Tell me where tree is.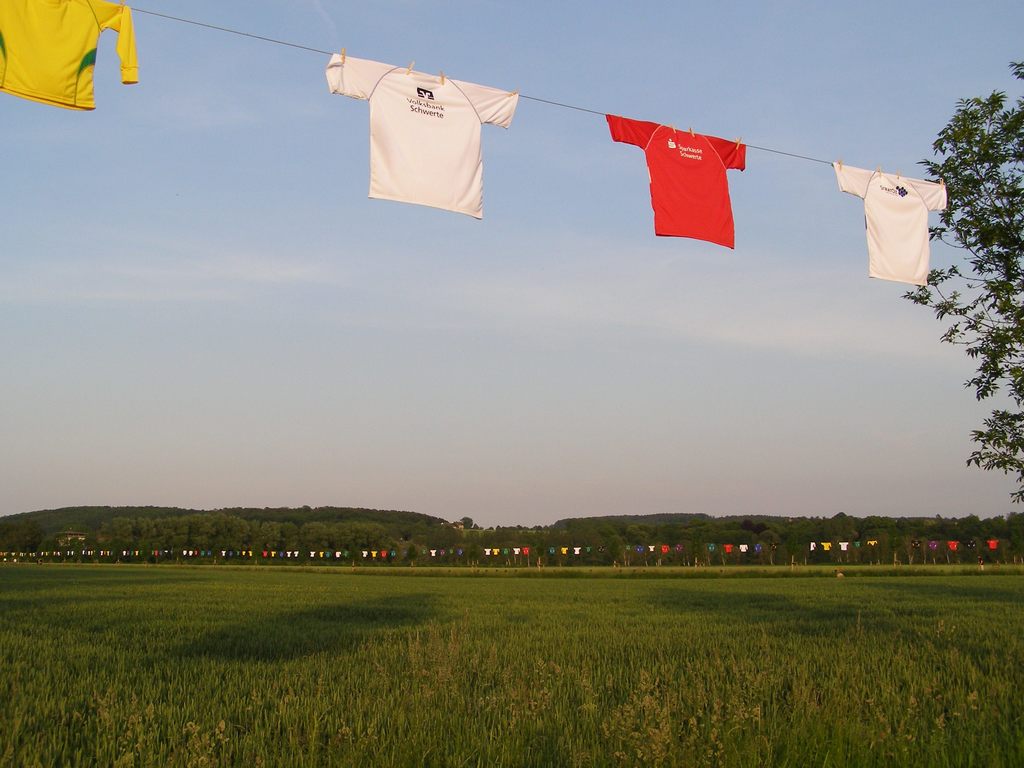
tree is at region(931, 54, 1019, 467).
